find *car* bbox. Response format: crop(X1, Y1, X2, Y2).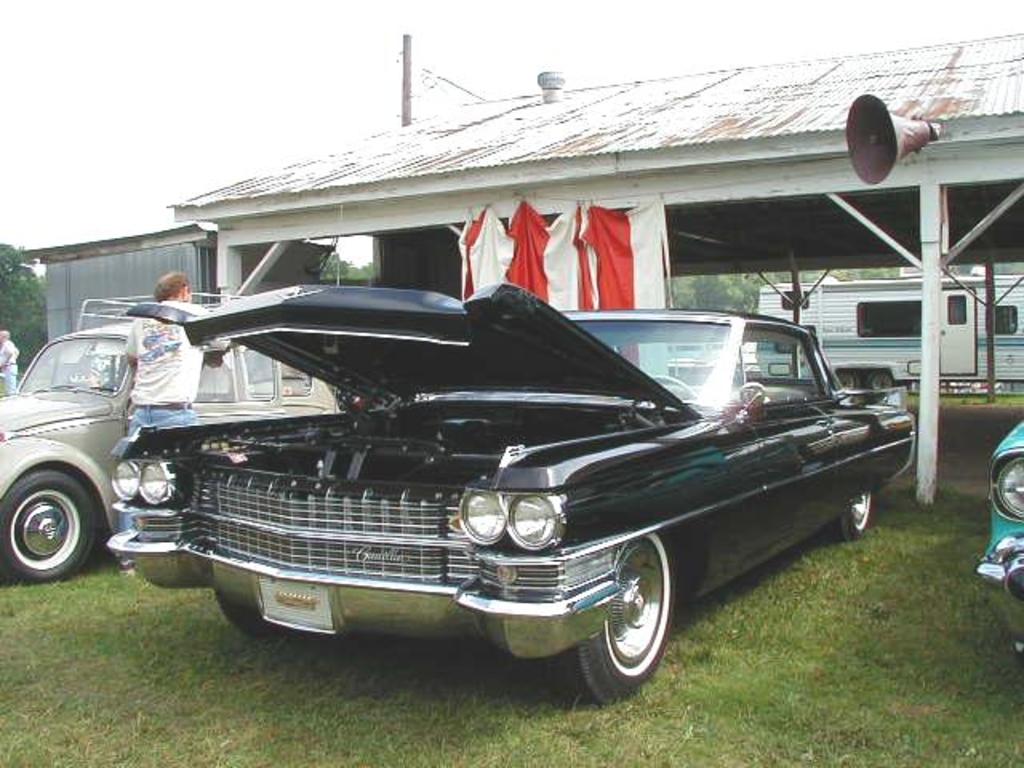
crop(0, 296, 336, 586).
